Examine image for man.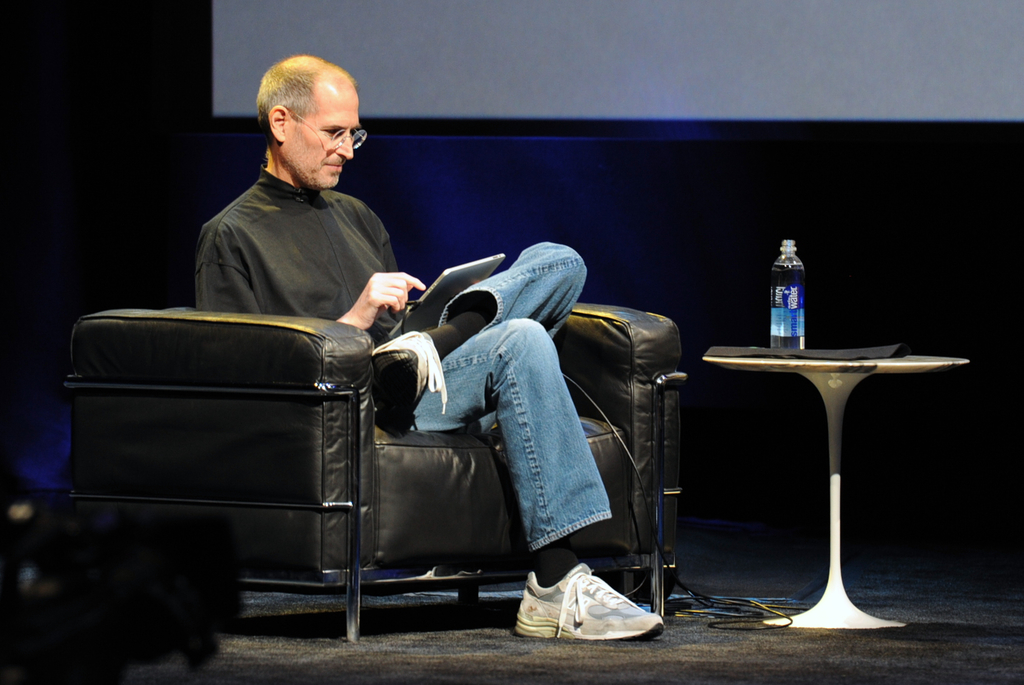
Examination result: select_region(192, 51, 669, 649).
